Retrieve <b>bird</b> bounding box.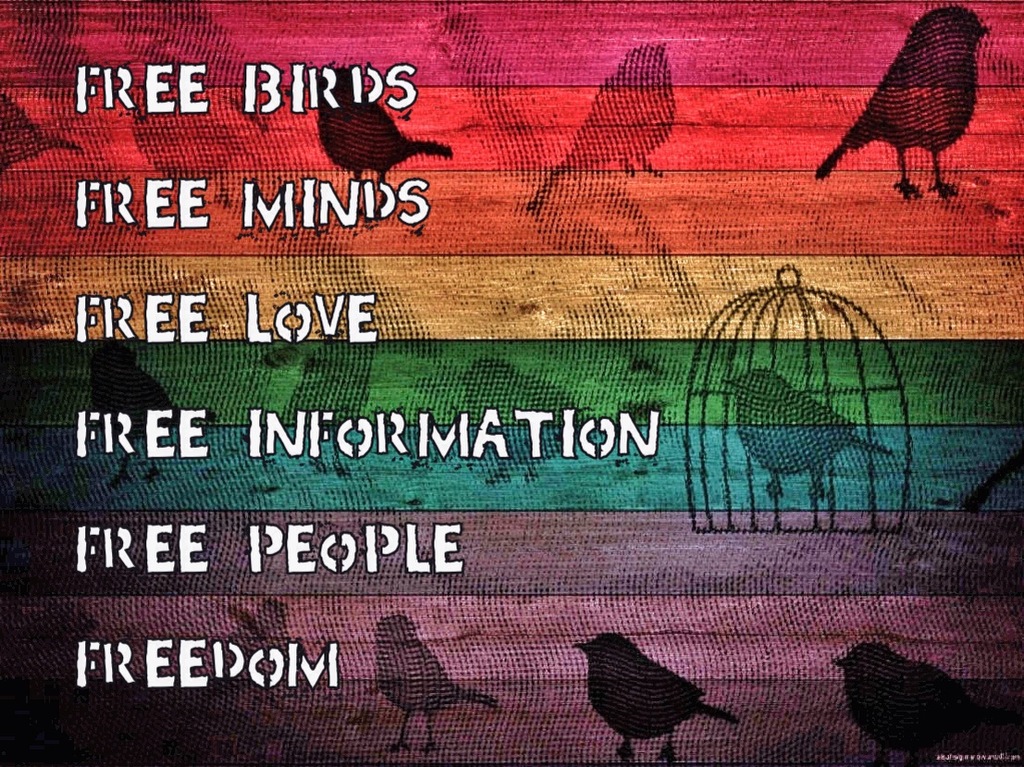
Bounding box: Rect(81, 341, 223, 492).
